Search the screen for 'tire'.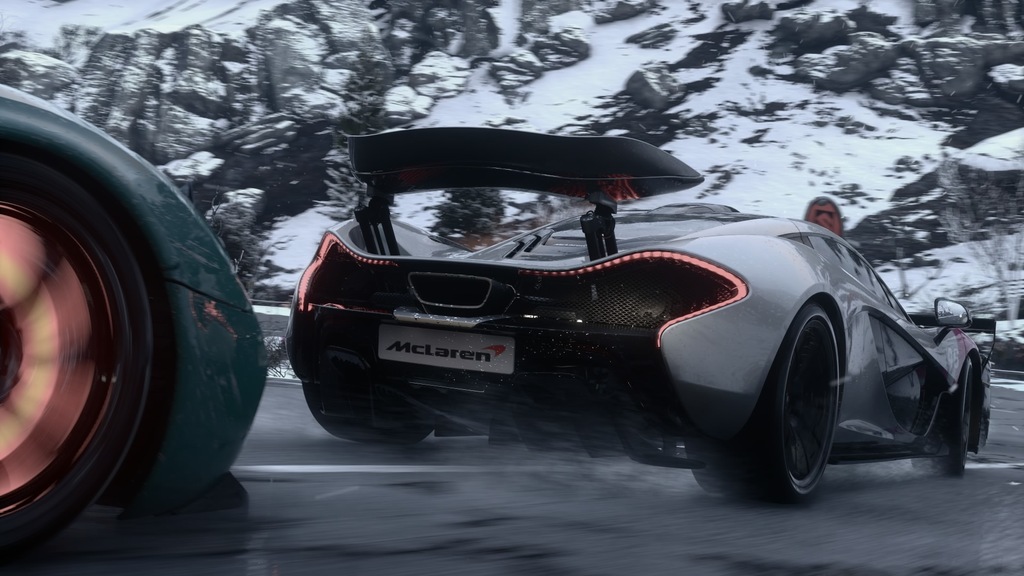
Found at [0, 161, 177, 541].
